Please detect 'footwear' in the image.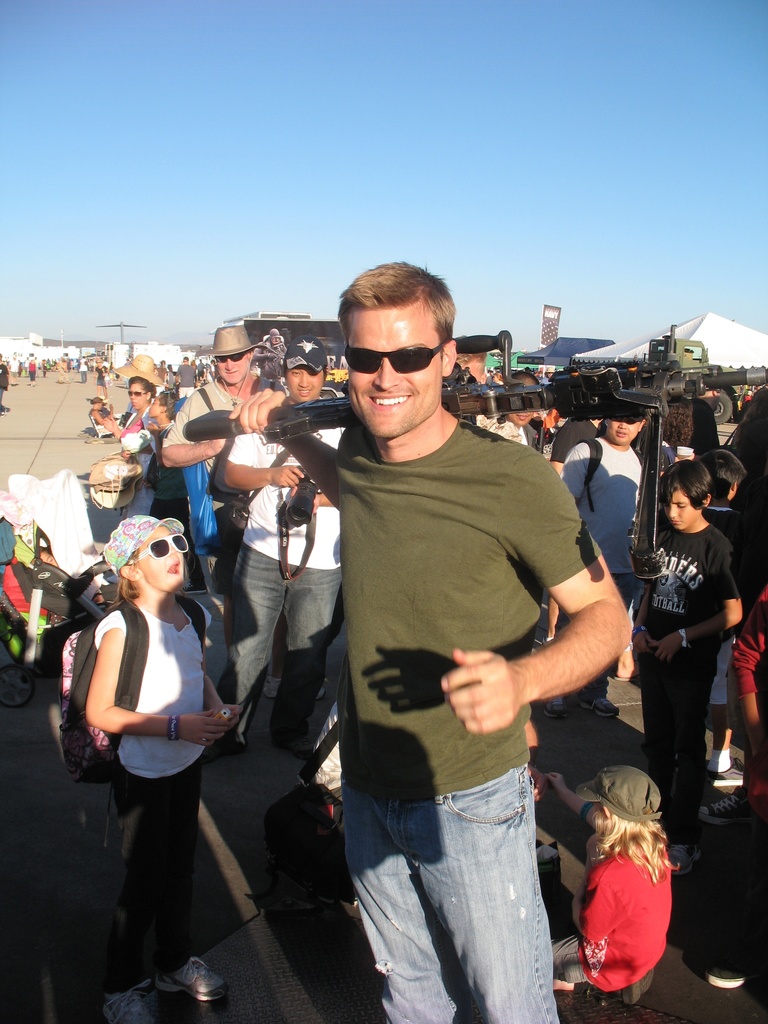
x1=612 y1=968 x2=655 y2=1009.
